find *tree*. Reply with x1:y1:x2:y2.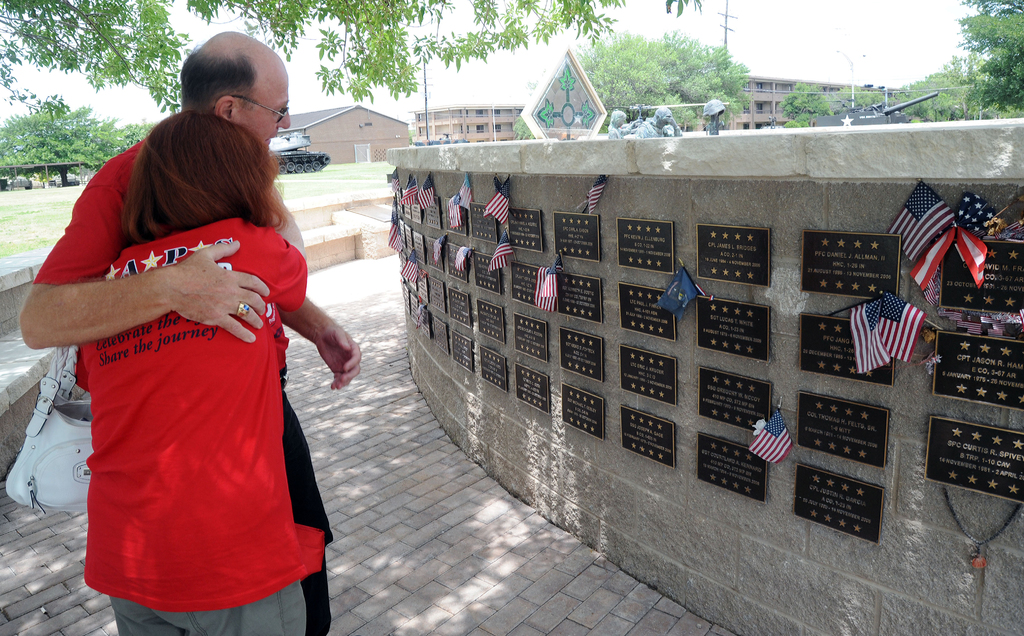
0:0:708:122.
